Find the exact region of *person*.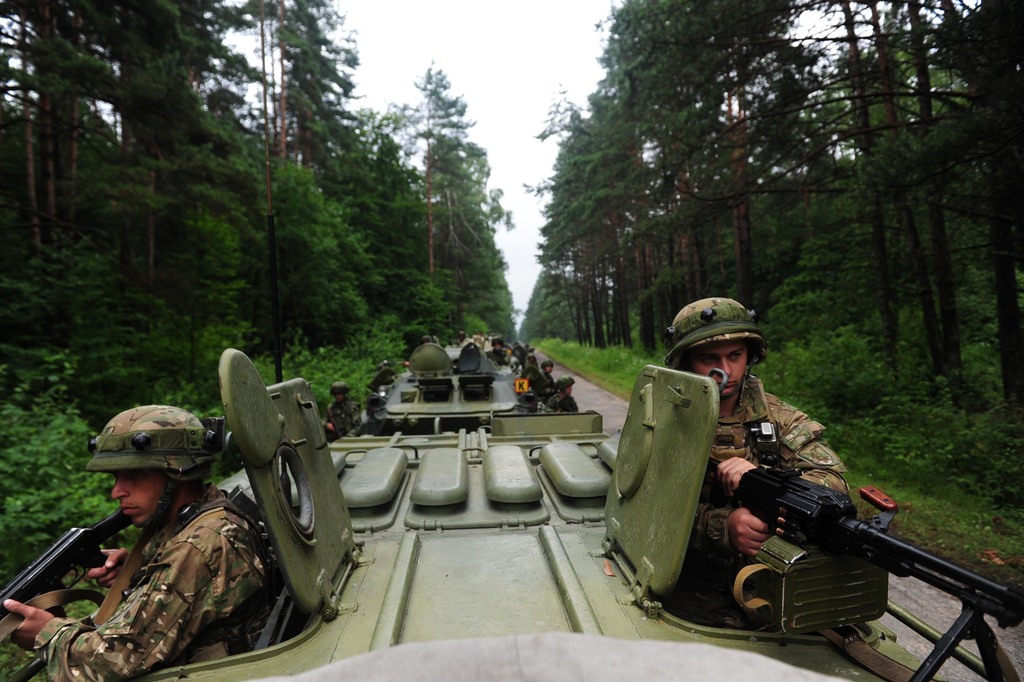
Exact region: 0, 405, 279, 681.
